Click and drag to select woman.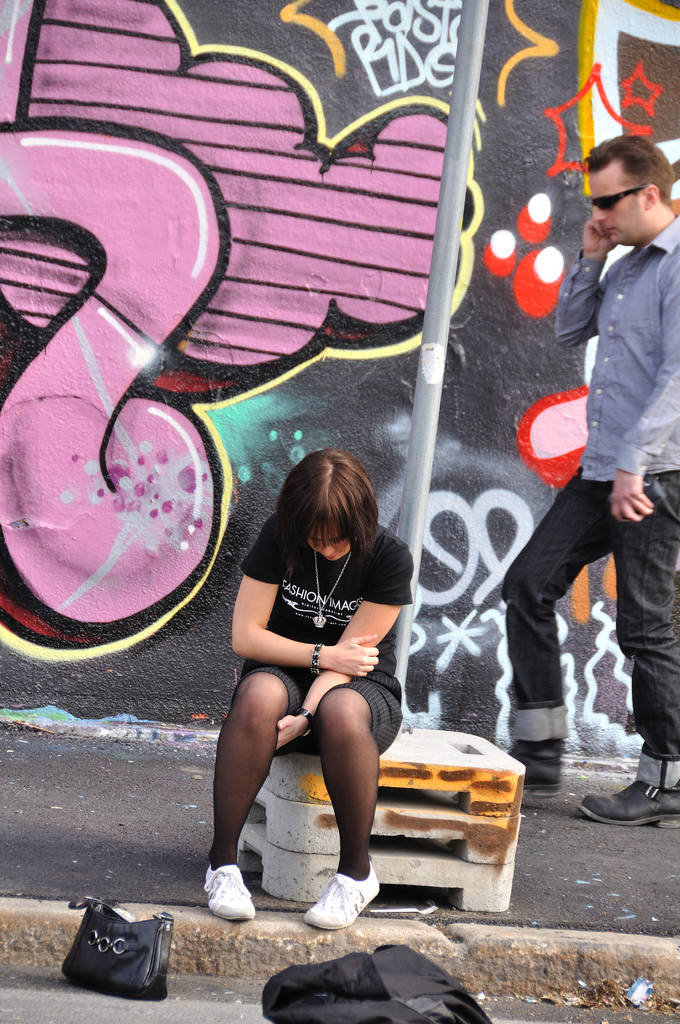
Selection: select_region(202, 430, 427, 925).
